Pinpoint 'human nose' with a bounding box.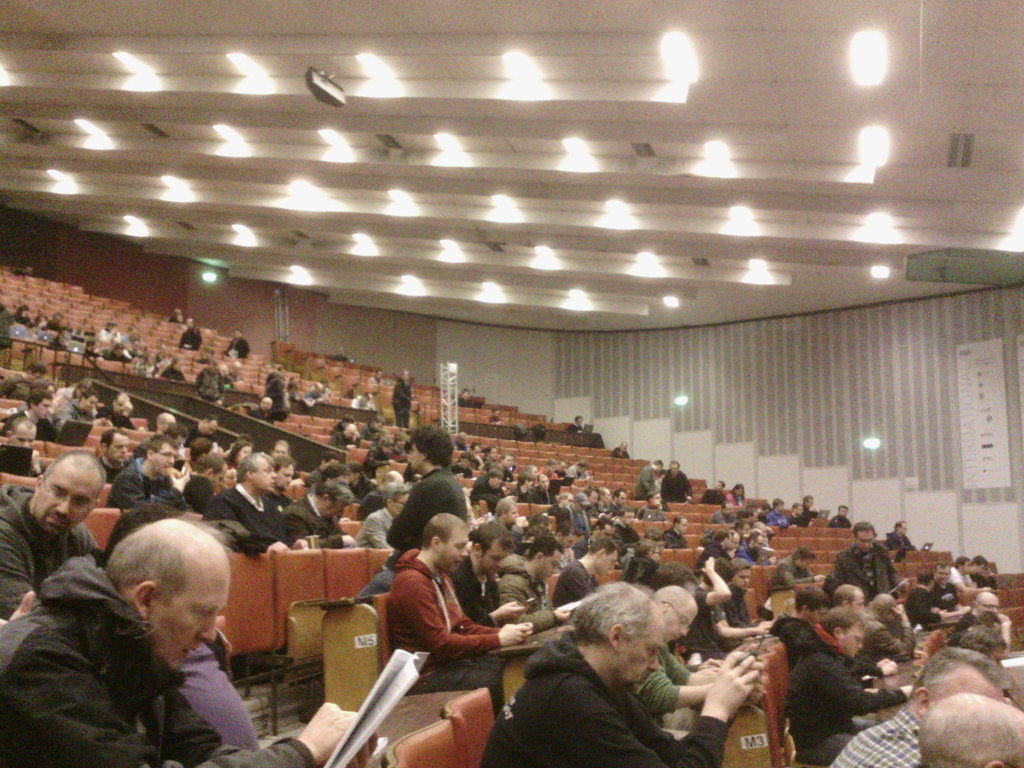
461 545 468 557.
